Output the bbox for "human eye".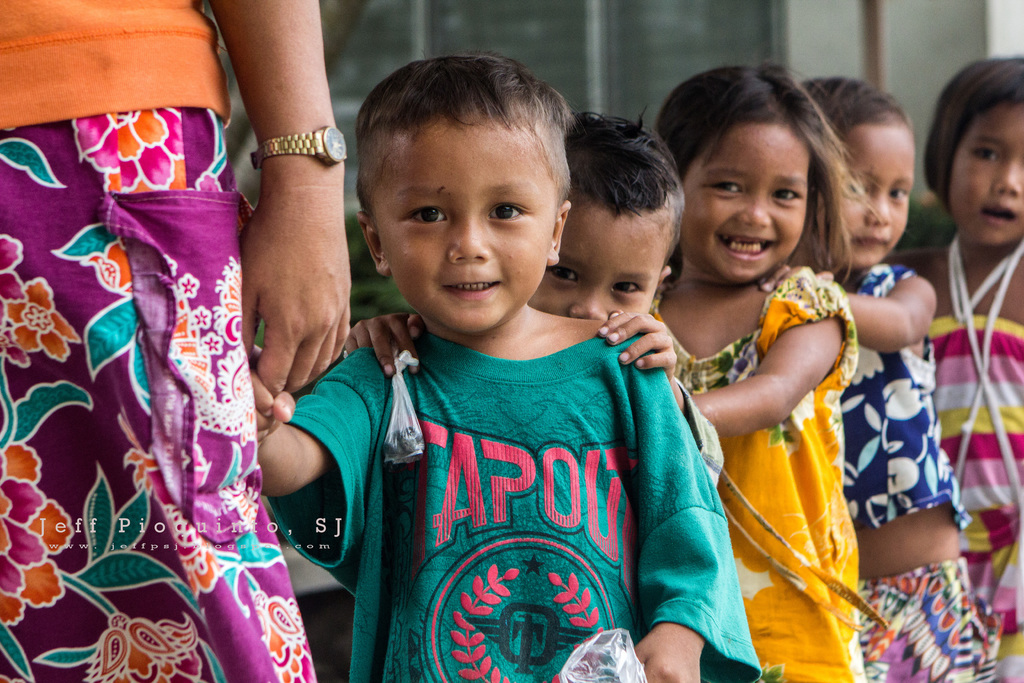
{"left": 887, "top": 186, "right": 908, "bottom": 202}.
